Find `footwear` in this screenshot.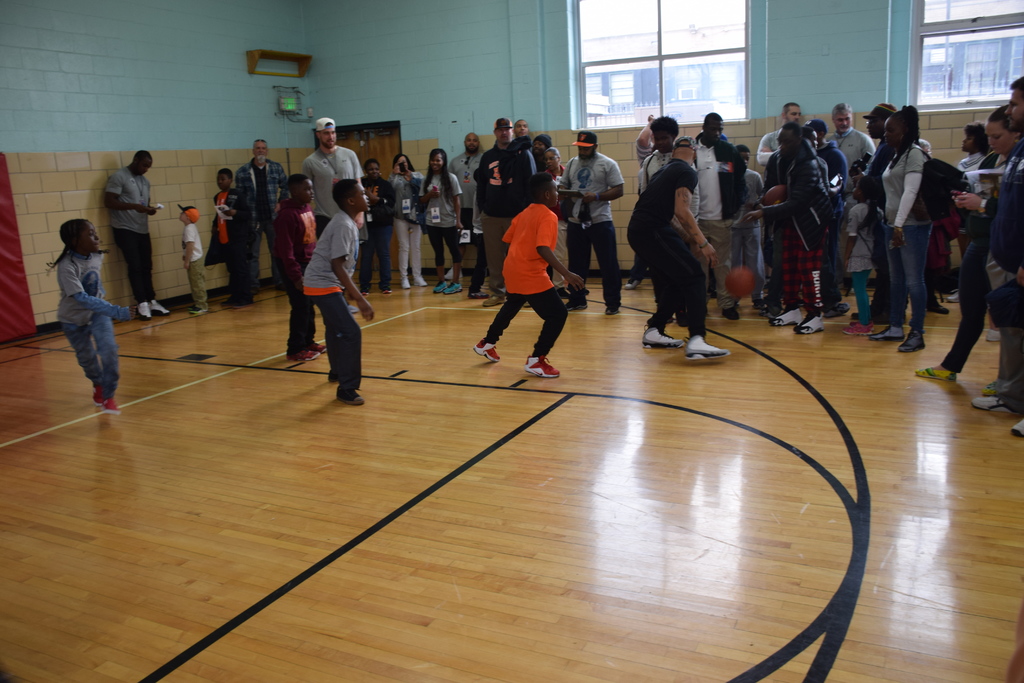
The bounding box for `footwear` is Rect(621, 277, 641, 290).
